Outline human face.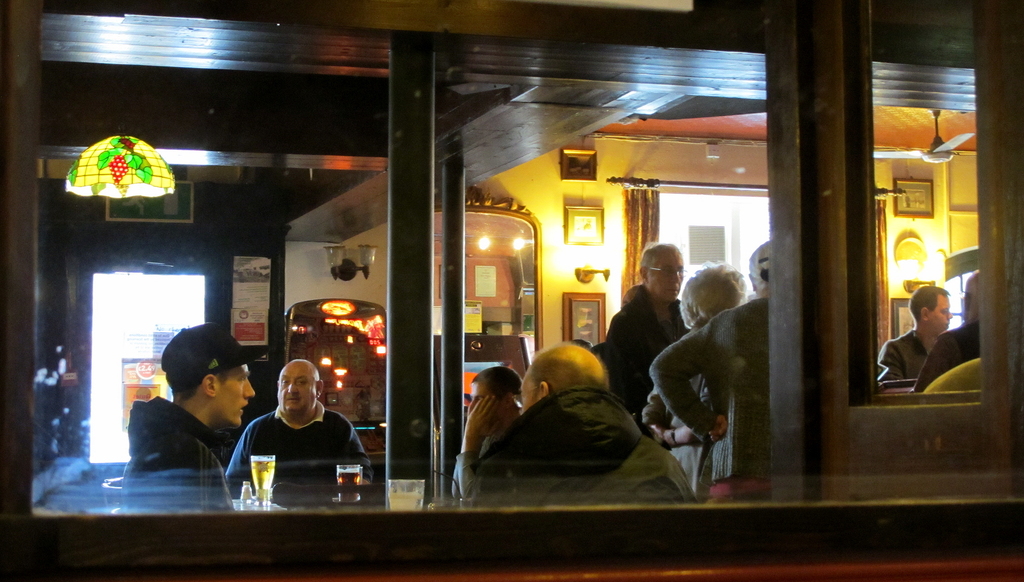
Outline: [left=467, top=381, right=488, bottom=411].
